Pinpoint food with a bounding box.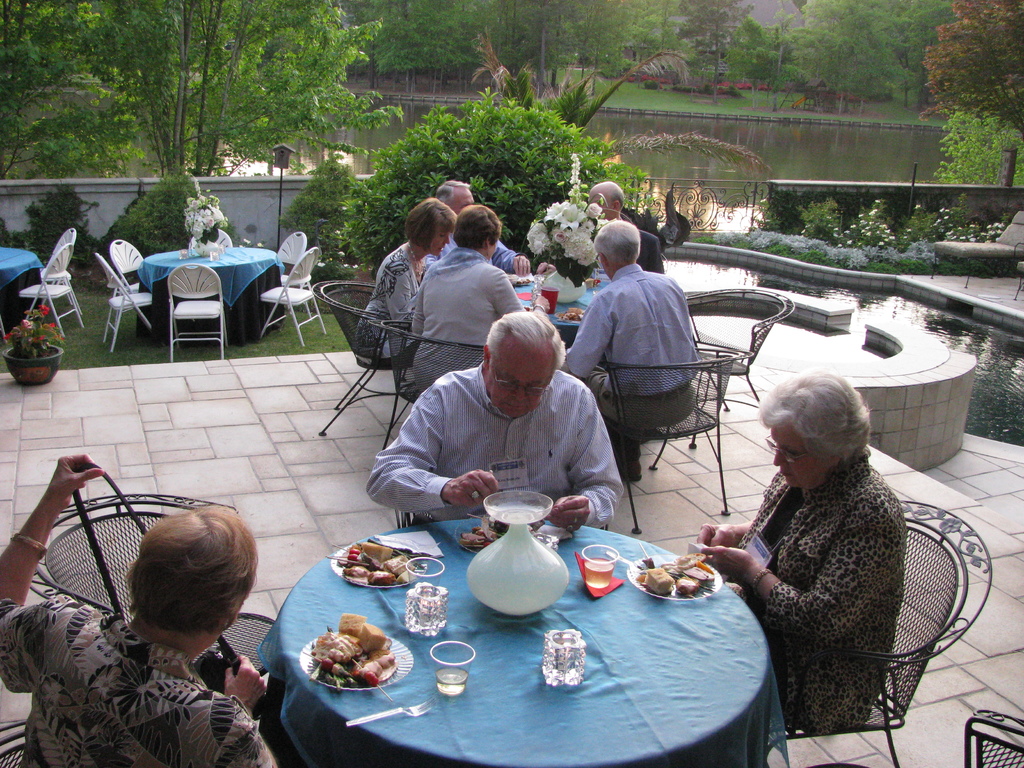
bbox=(337, 540, 415, 588).
